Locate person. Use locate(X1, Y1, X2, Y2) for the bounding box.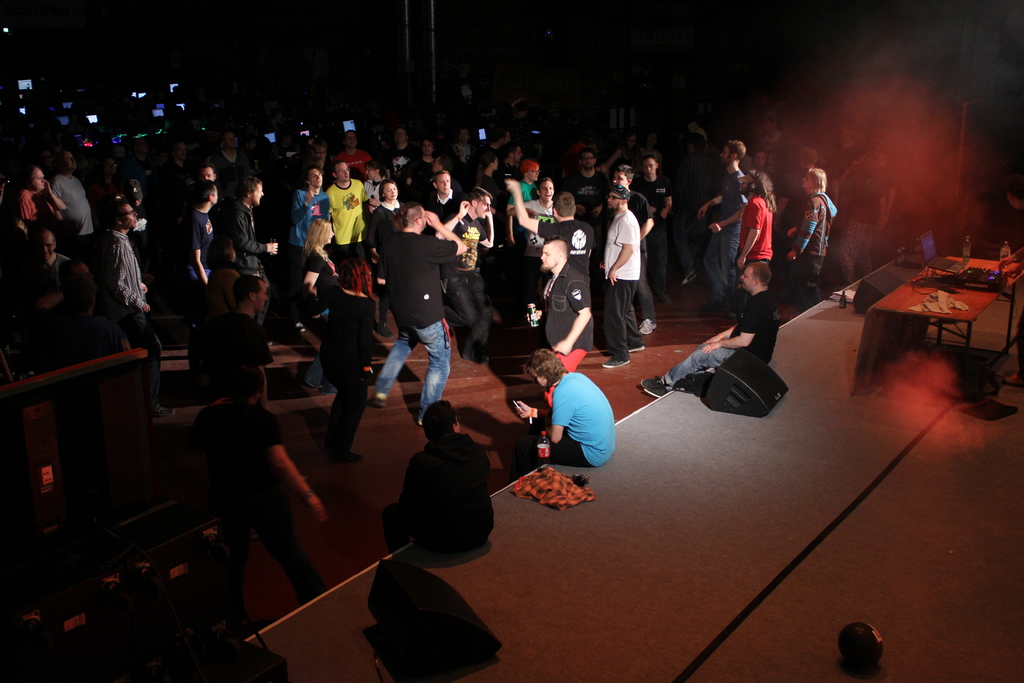
locate(594, 165, 657, 334).
